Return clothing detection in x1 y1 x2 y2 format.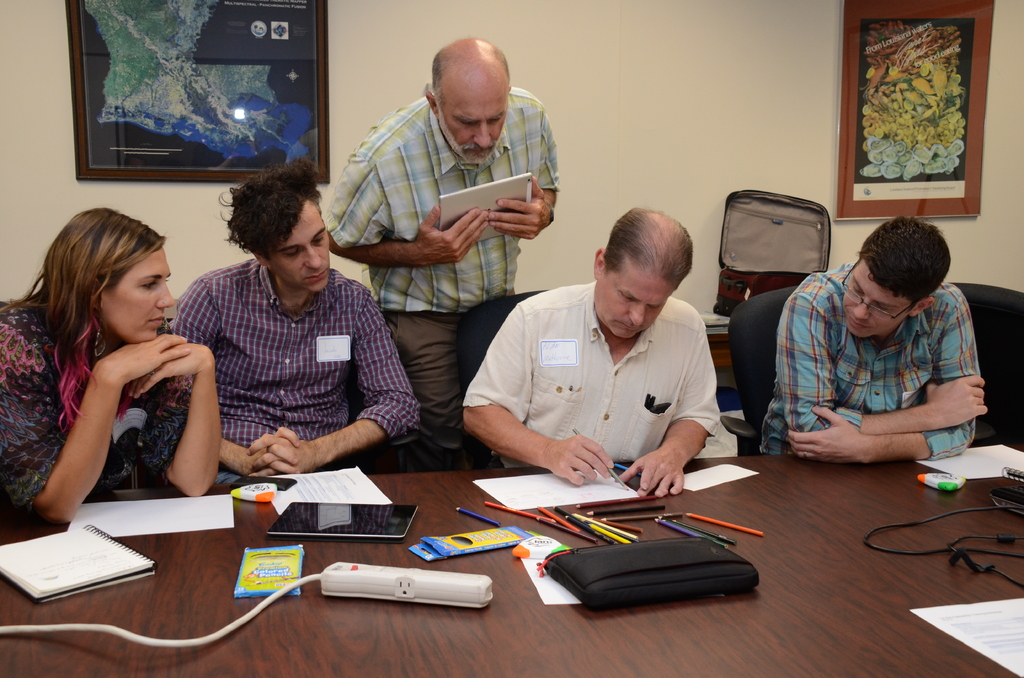
457 261 740 490.
